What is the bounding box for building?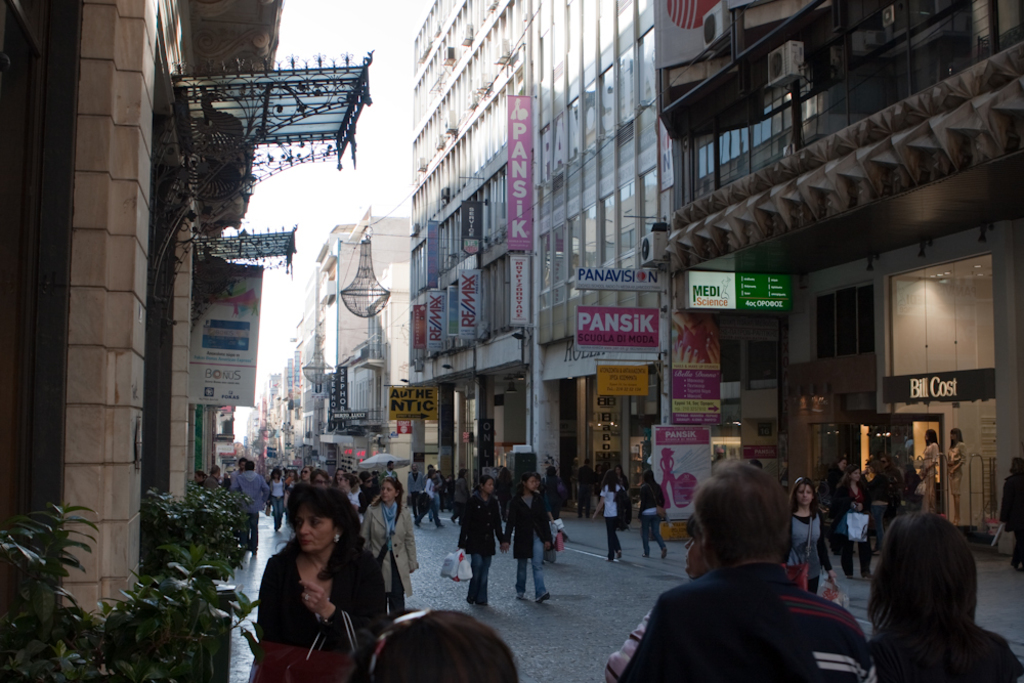
box(0, 0, 374, 624).
